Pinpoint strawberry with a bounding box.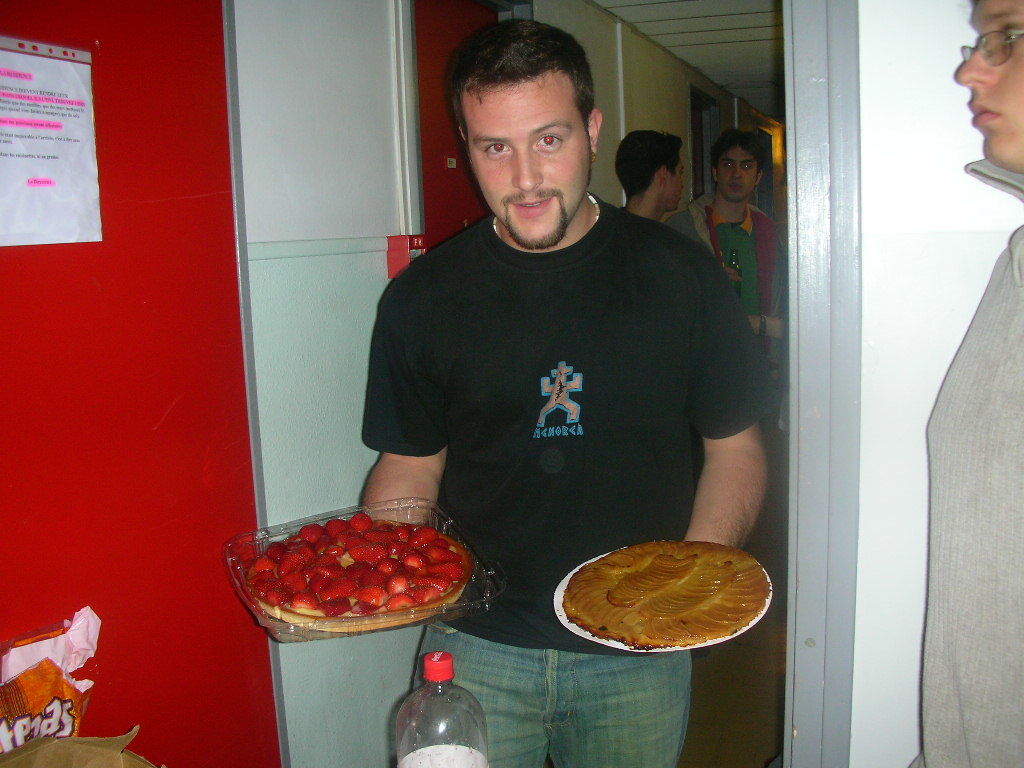
region(368, 547, 398, 582).
